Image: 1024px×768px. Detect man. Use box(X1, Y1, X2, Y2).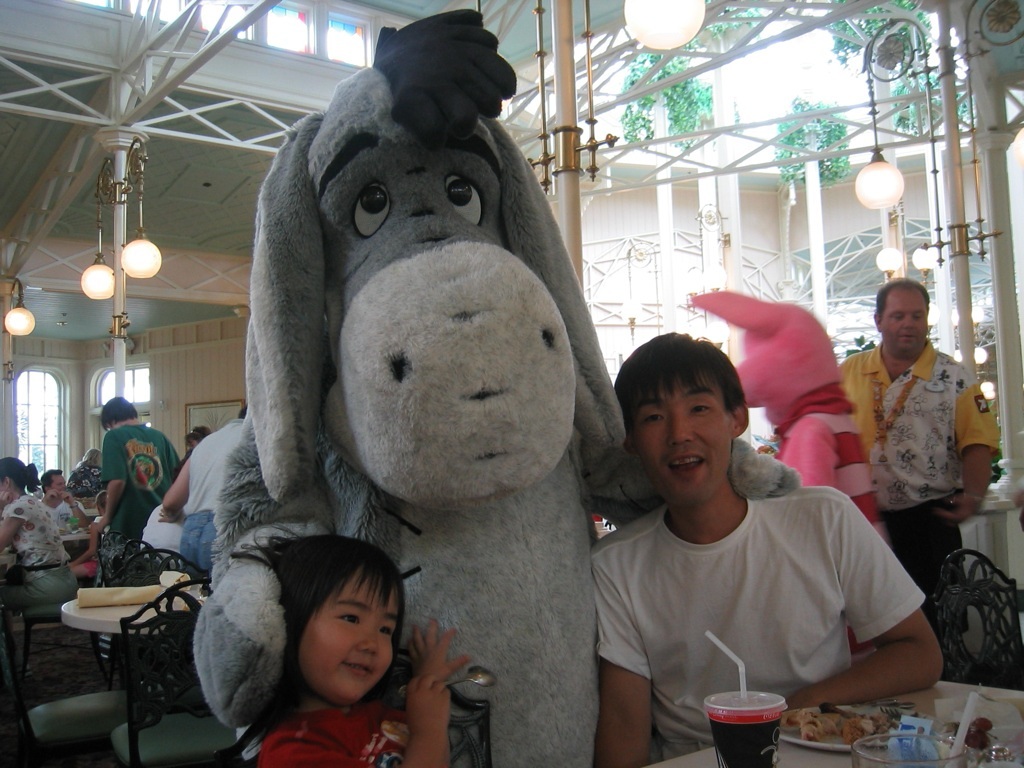
box(832, 272, 1007, 644).
